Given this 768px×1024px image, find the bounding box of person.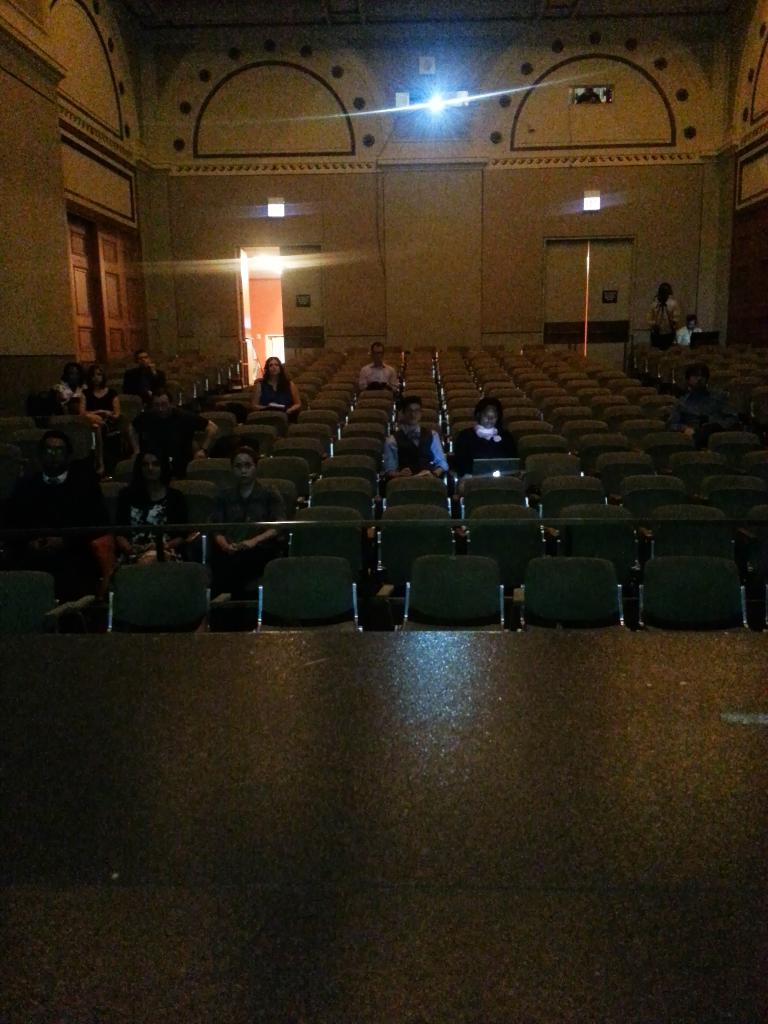
box=[9, 428, 114, 598].
